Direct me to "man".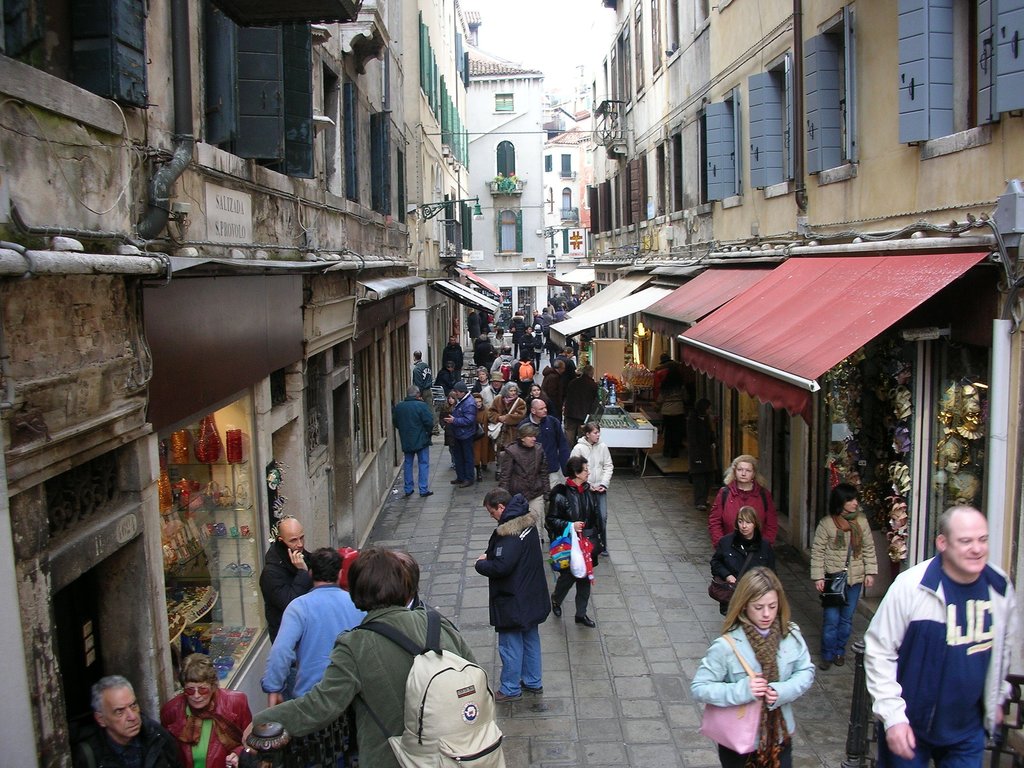
Direction: detection(260, 519, 311, 703).
